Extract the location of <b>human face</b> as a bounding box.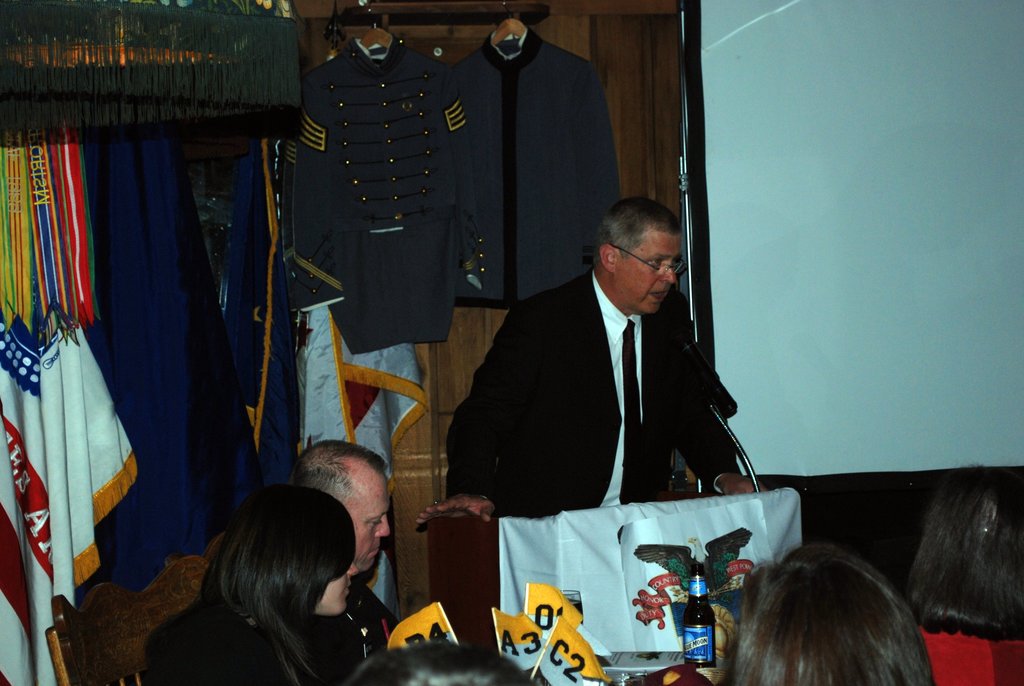
[left=612, top=225, right=680, bottom=317].
